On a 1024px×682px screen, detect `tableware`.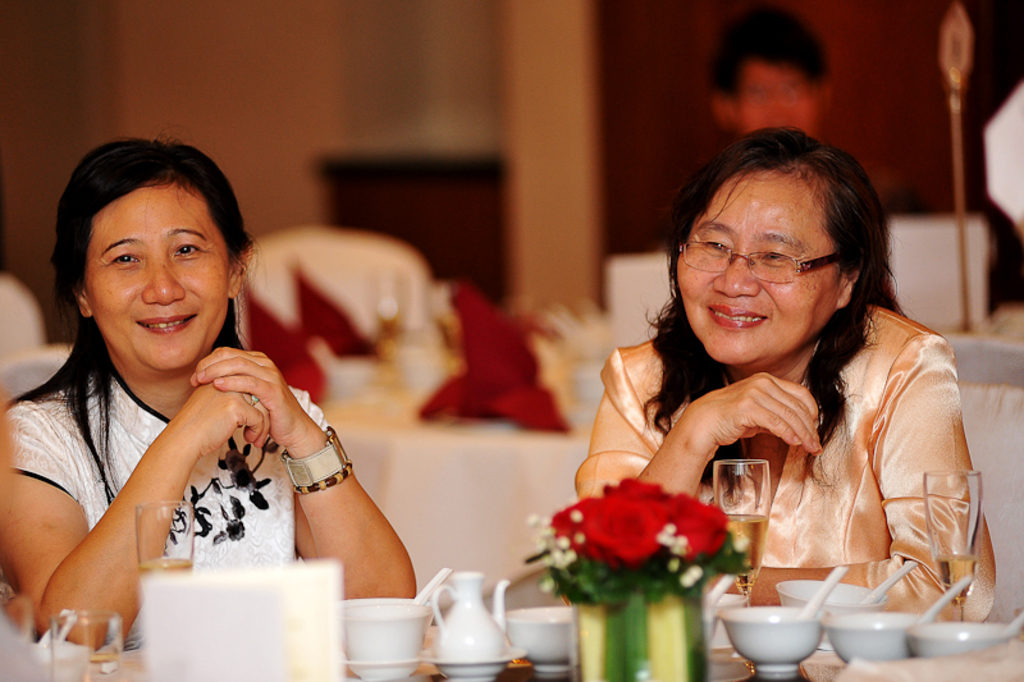
l=338, t=589, r=438, b=678.
